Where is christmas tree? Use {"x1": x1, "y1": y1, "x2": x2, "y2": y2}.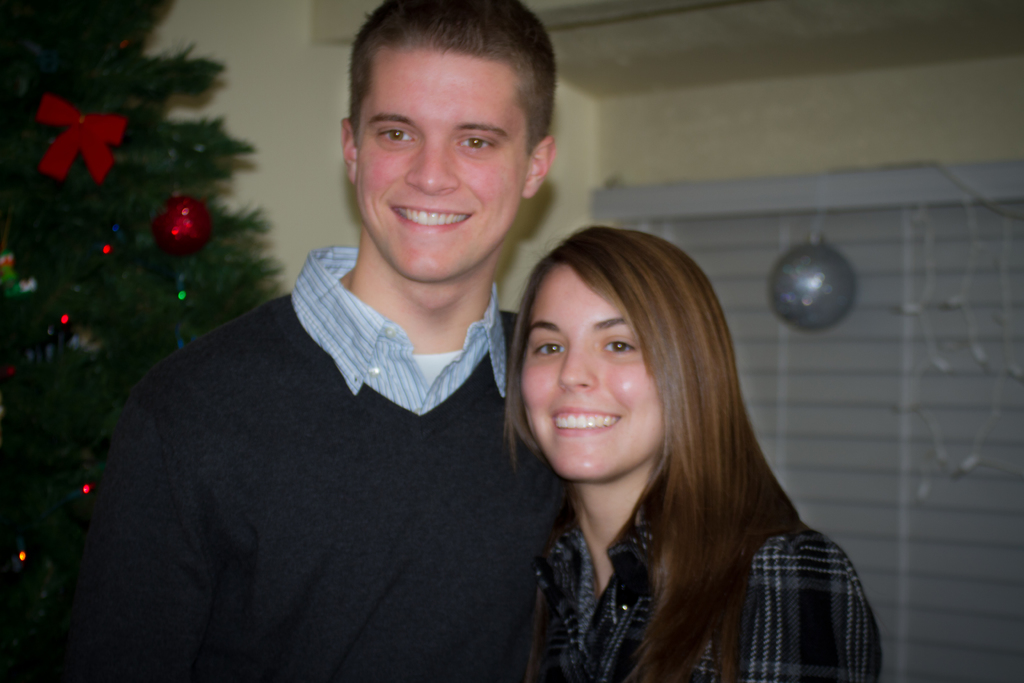
{"x1": 0, "y1": 0, "x2": 308, "y2": 682}.
